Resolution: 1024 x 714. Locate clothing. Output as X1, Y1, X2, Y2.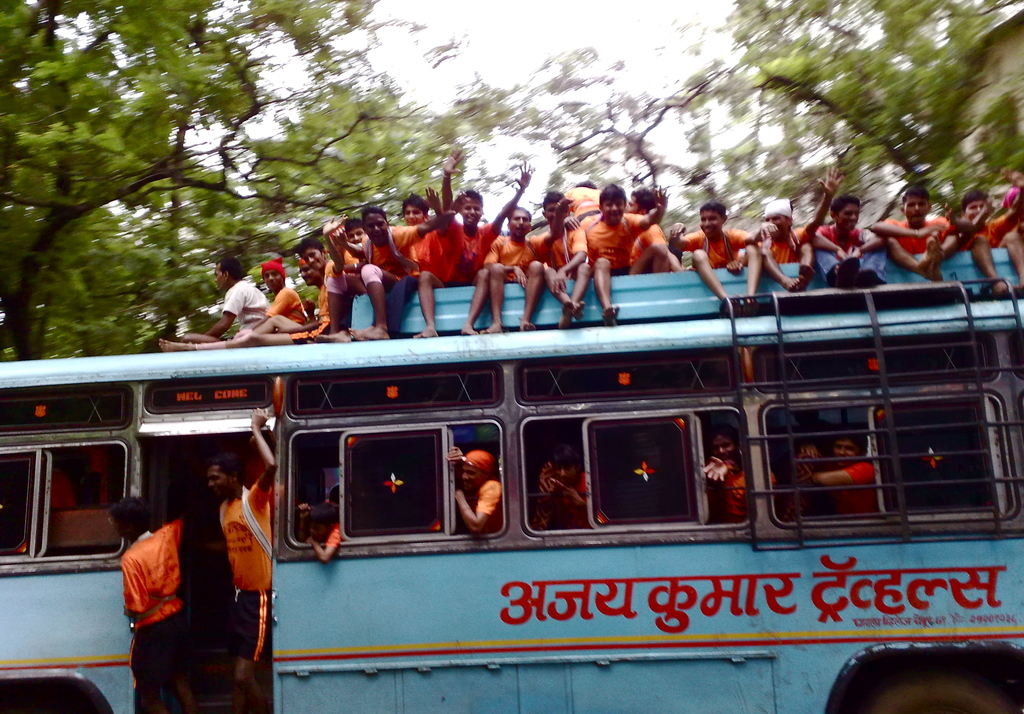
353, 219, 424, 291.
